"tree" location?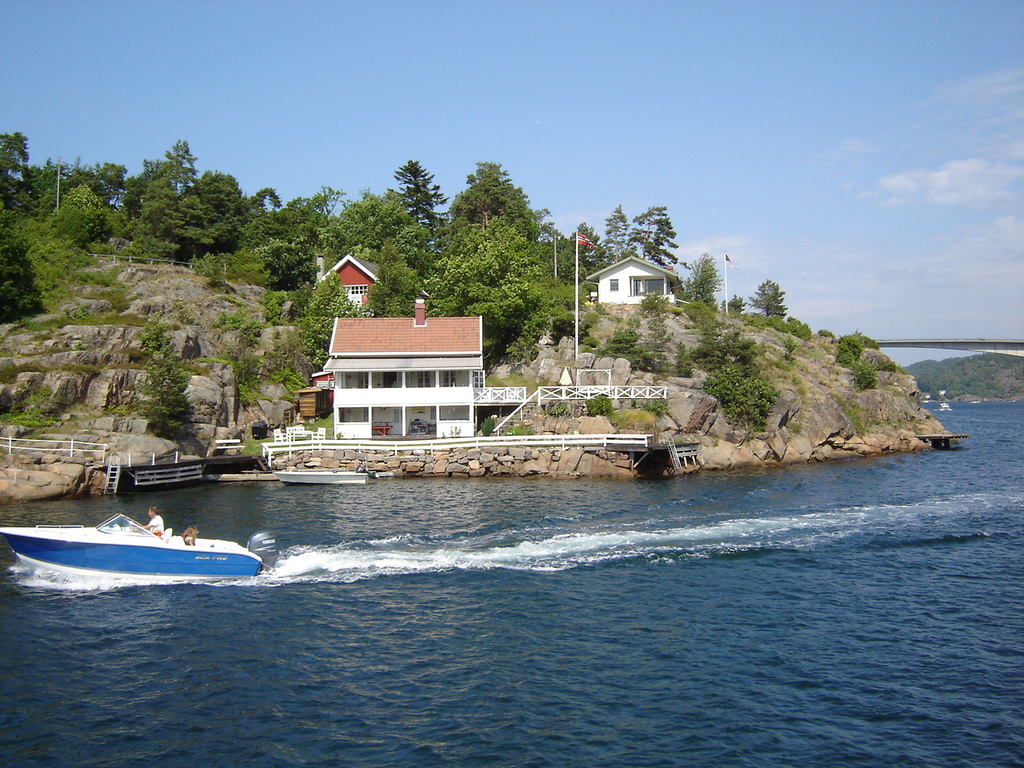
[312,185,346,229]
